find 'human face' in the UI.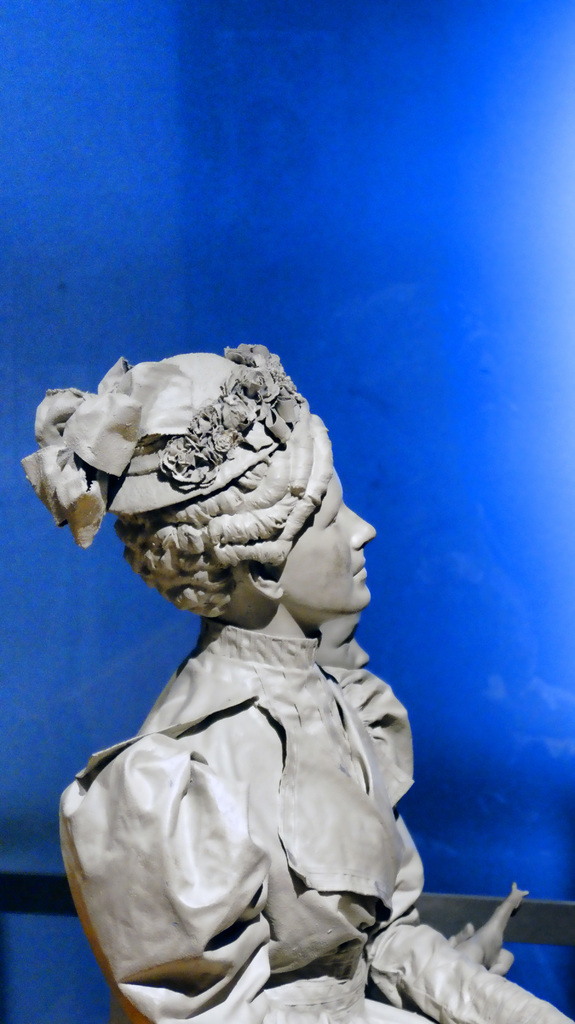
UI element at l=316, t=617, r=371, b=671.
